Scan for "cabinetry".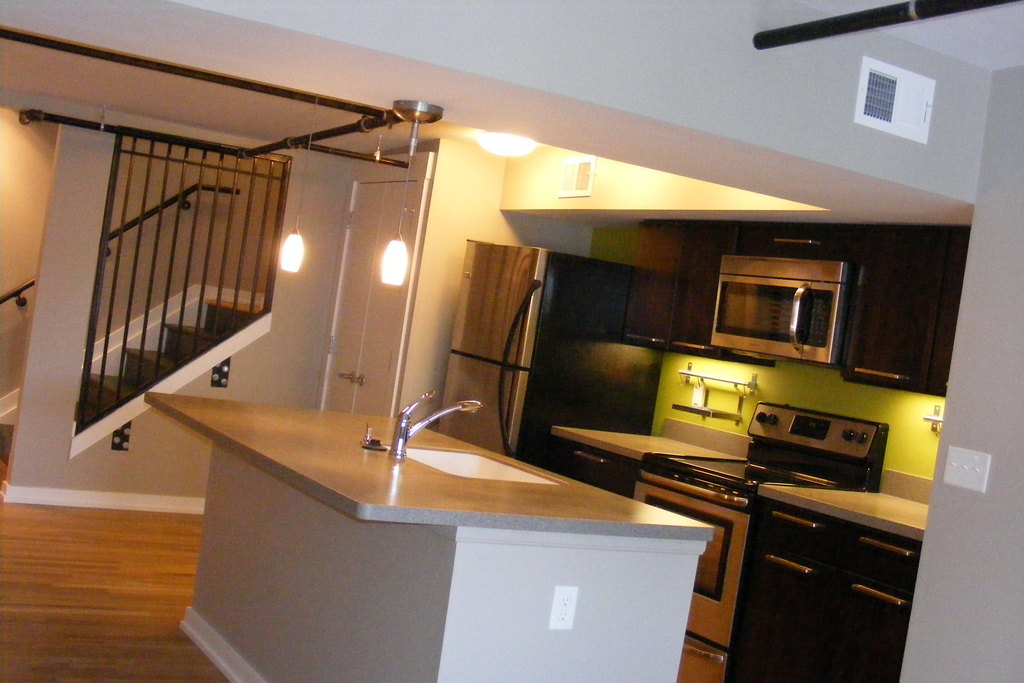
Scan result: region(625, 217, 972, 397).
